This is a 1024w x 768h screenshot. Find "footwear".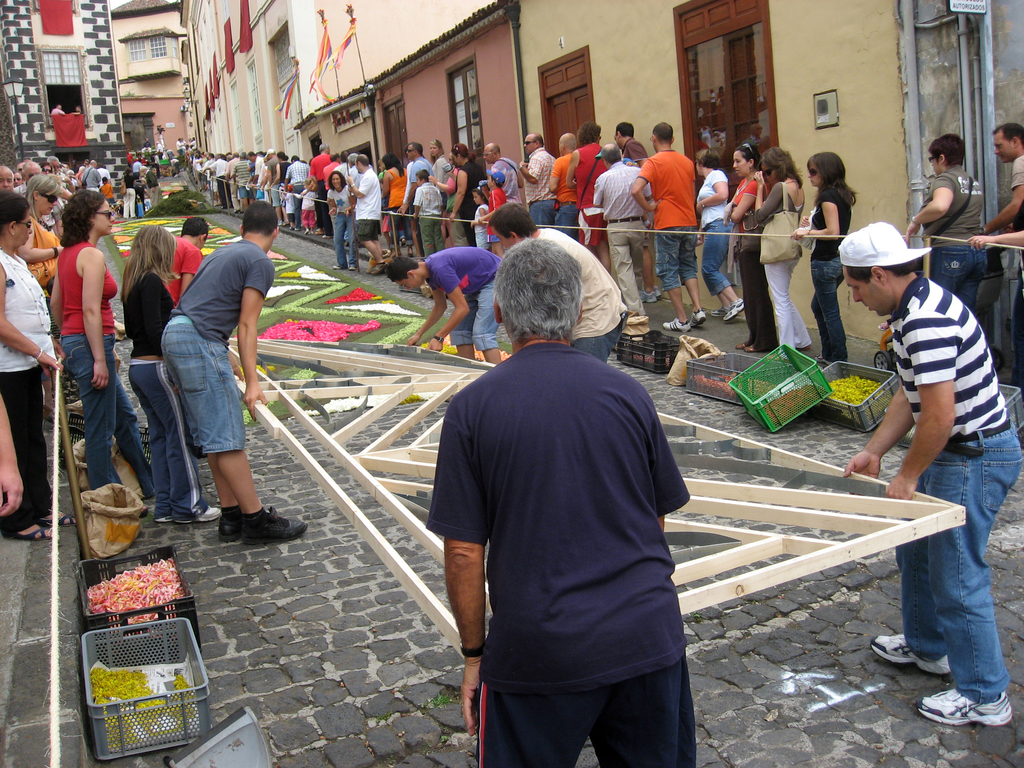
Bounding box: region(33, 506, 79, 525).
